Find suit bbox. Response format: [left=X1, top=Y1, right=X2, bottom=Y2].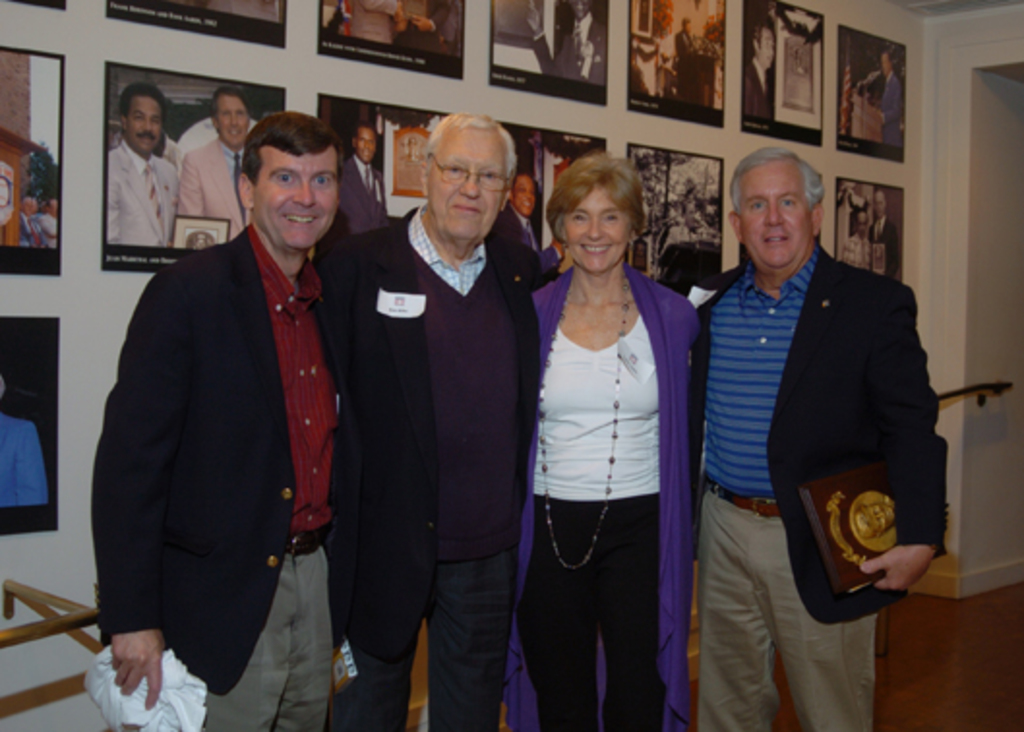
[left=341, top=153, right=385, bottom=236].
